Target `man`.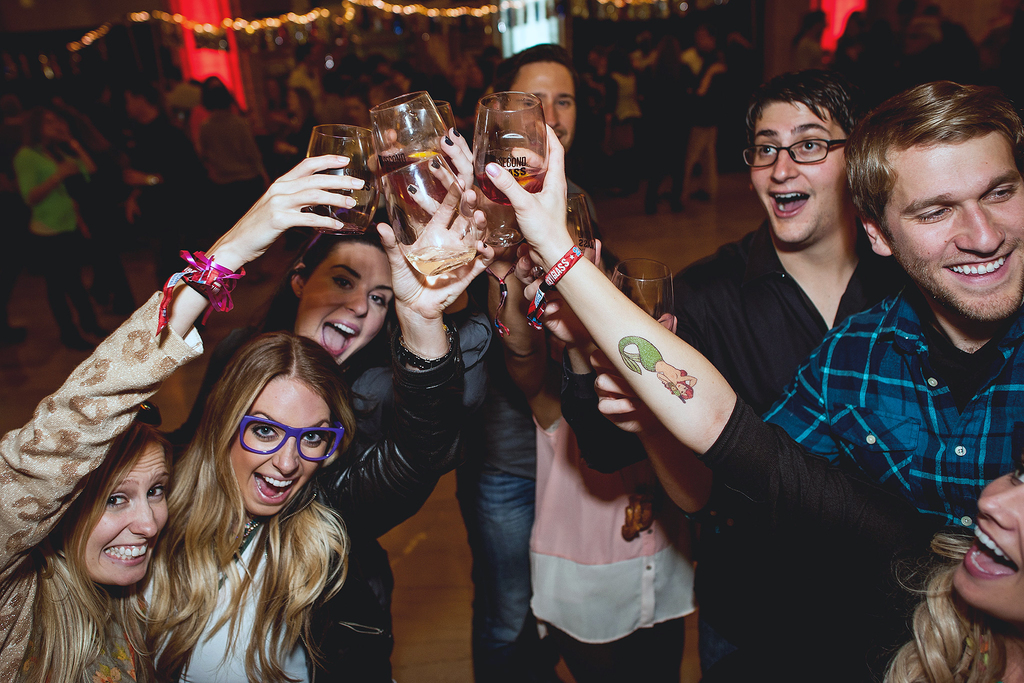
Target region: rect(687, 17, 732, 204).
